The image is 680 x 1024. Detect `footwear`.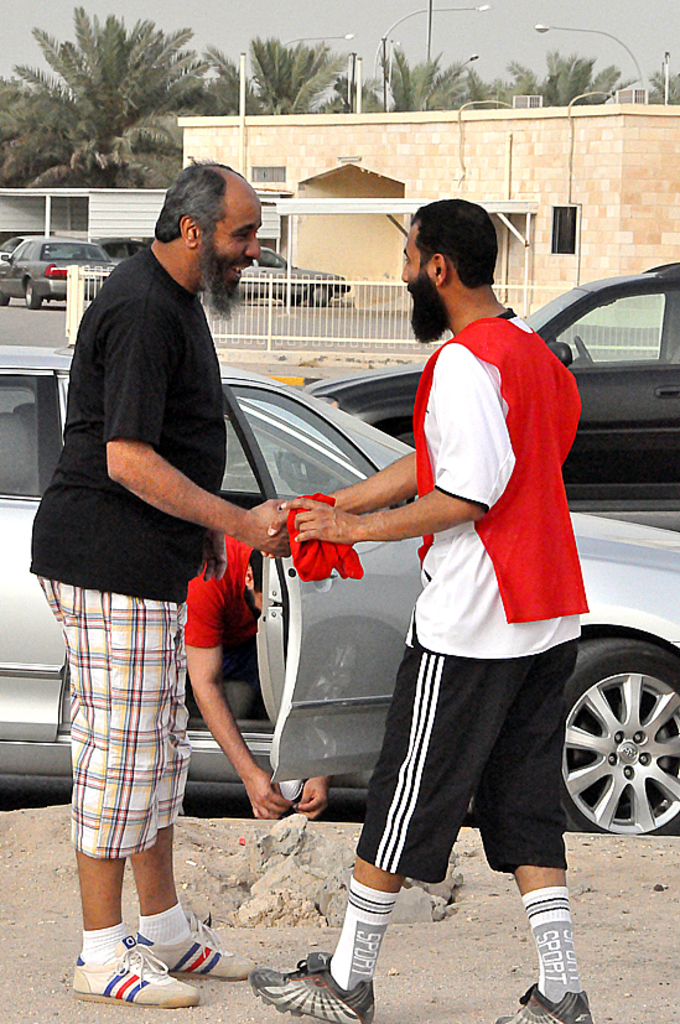
Detection: pyautogui.locateOnScreen(134, 918, 254, 973).
